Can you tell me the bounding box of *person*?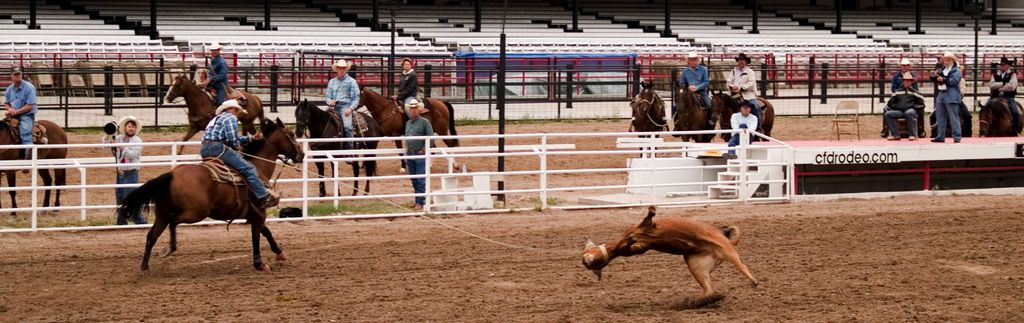
left=199, top=99, right=280, bottom=207.
